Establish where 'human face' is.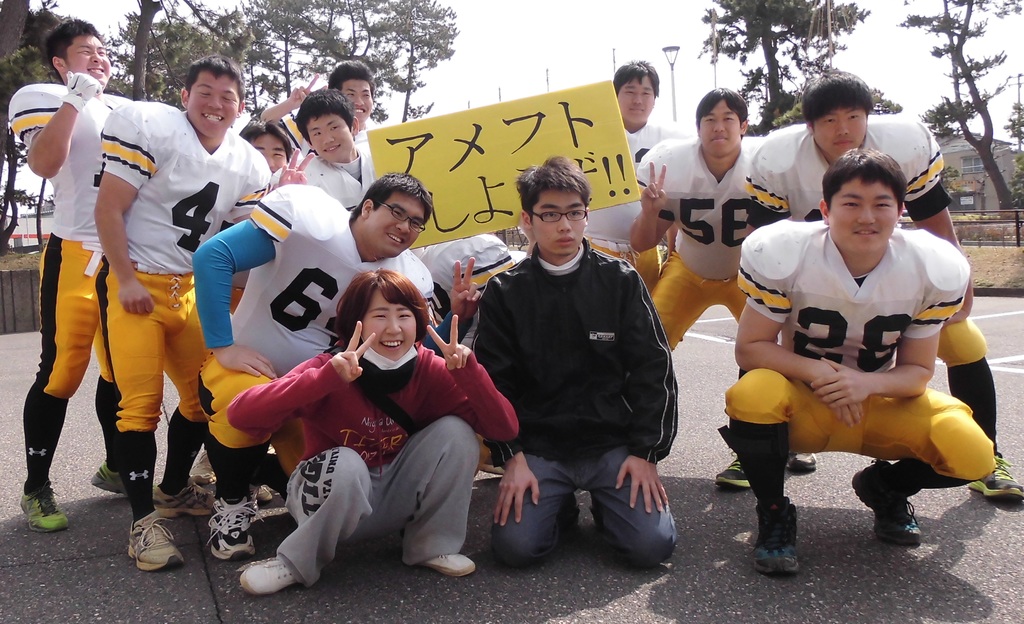
Established at region(533, 189, 588, 257).
